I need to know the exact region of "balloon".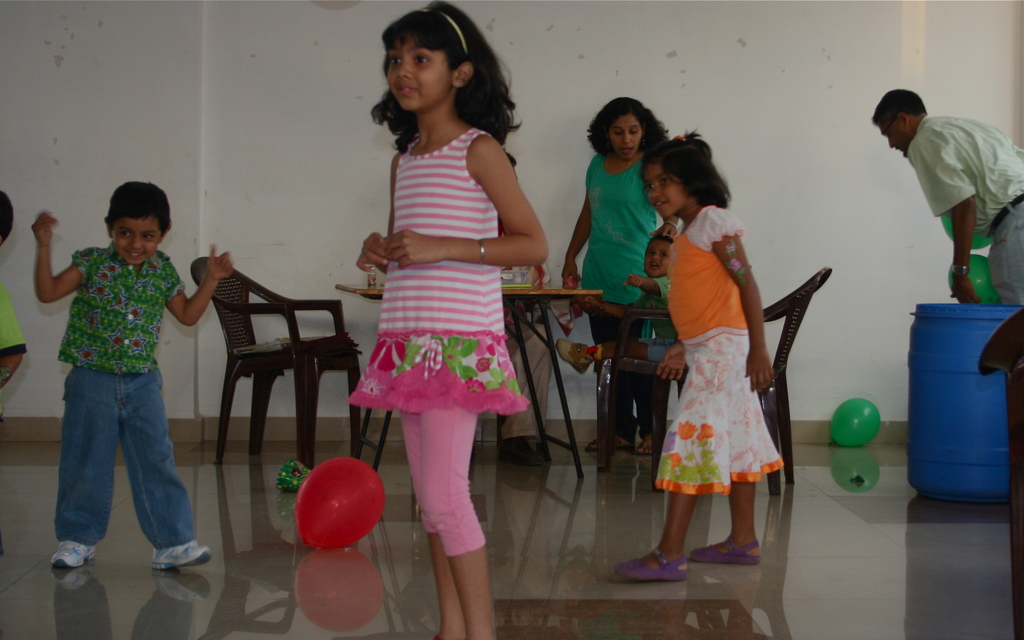
Region: x1=831, y1=399, x2=881, y2=448.
